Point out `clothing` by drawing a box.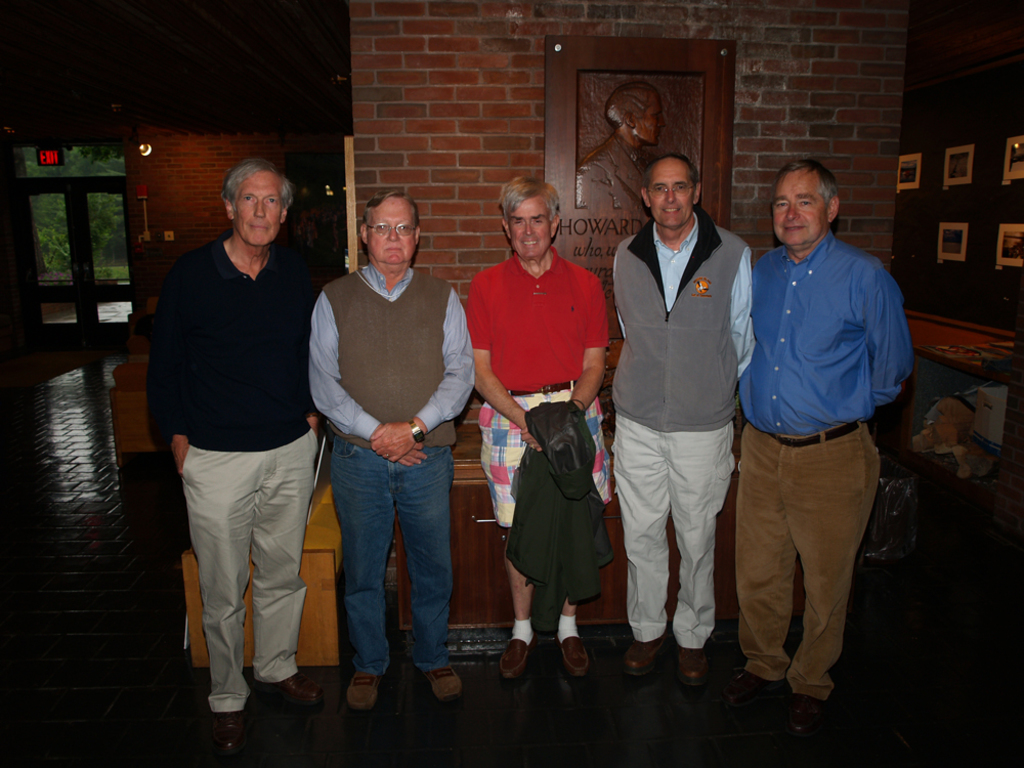
x1=465, y1=253, x2=615, y2=528.
